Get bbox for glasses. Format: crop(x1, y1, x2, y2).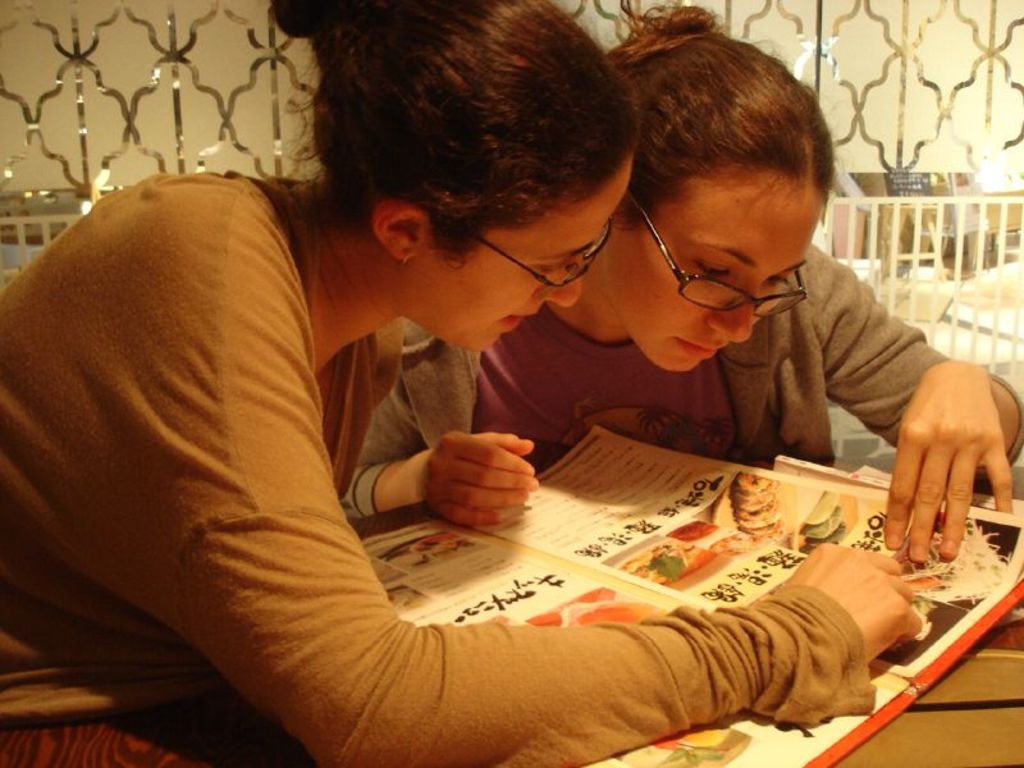
crop(471, 230, 609, 293).
